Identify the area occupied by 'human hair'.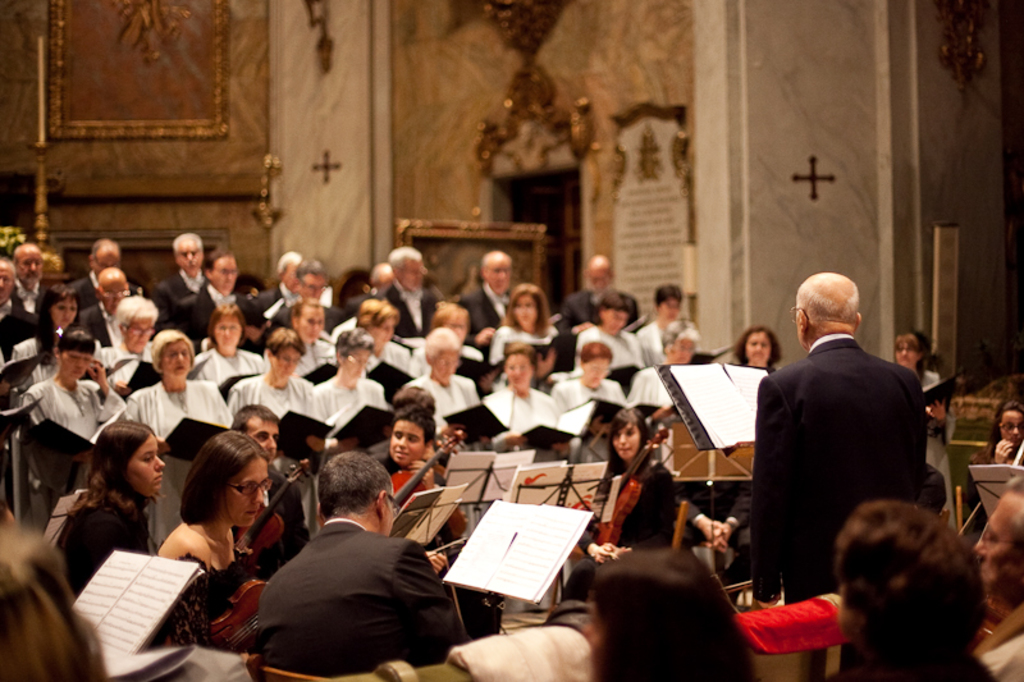
Area: x1=356, y1=297, x2=401, y2=331.
